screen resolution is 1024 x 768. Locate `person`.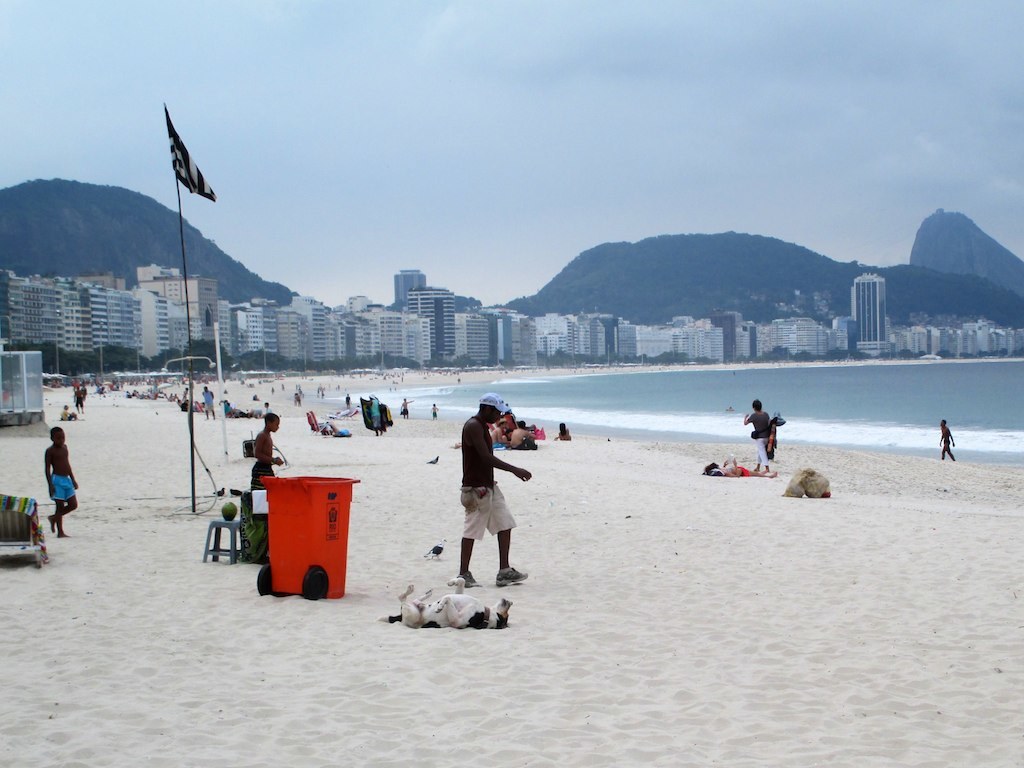
288:387:304:409.
